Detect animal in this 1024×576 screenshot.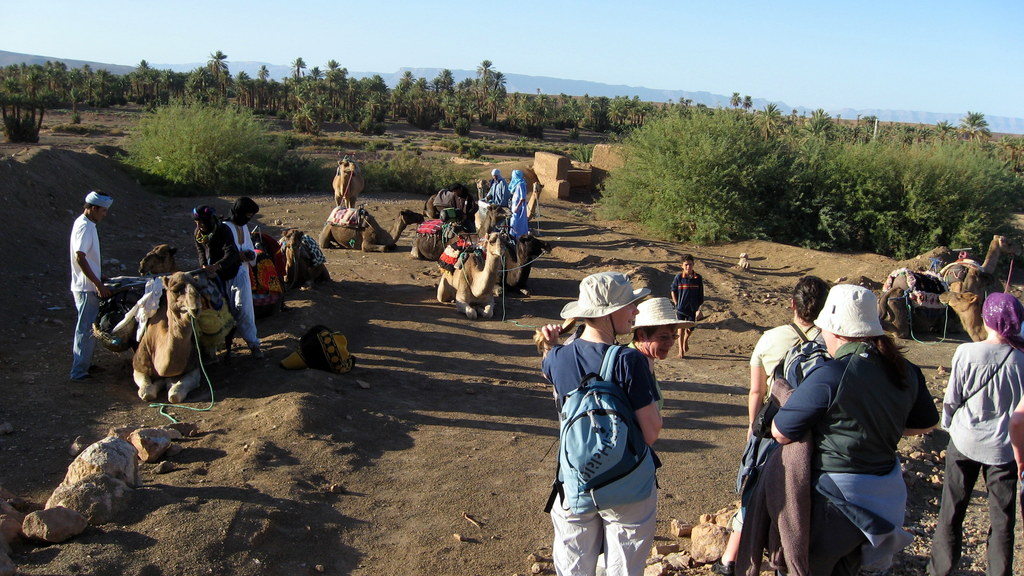
Detection: 406:218:465:261.
